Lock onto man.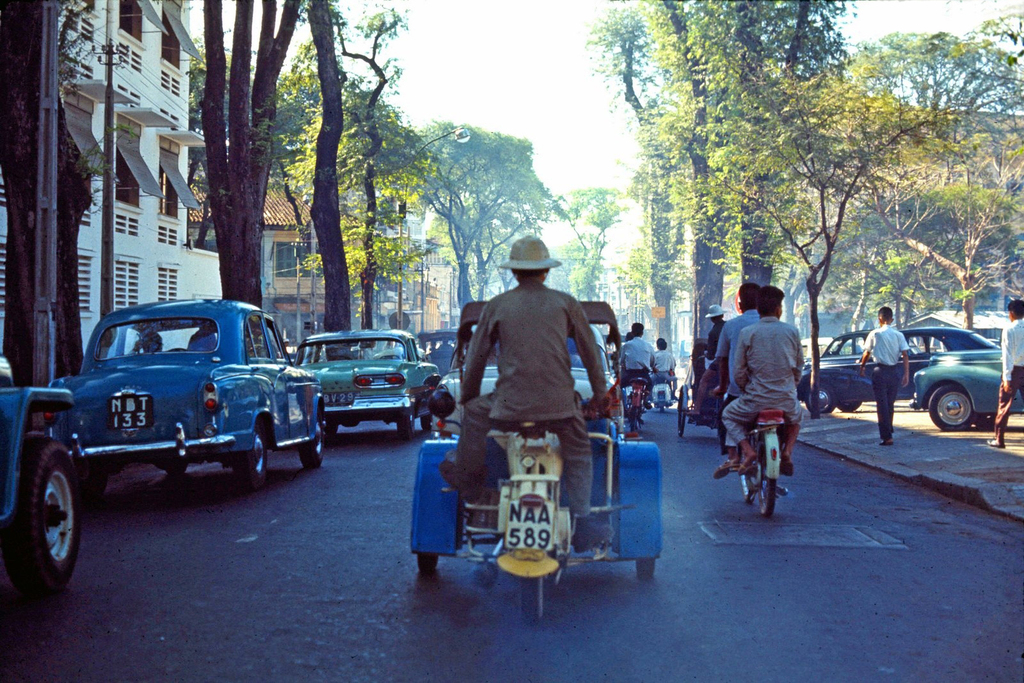
Locked: Rect(732, 285, 808, 478).
